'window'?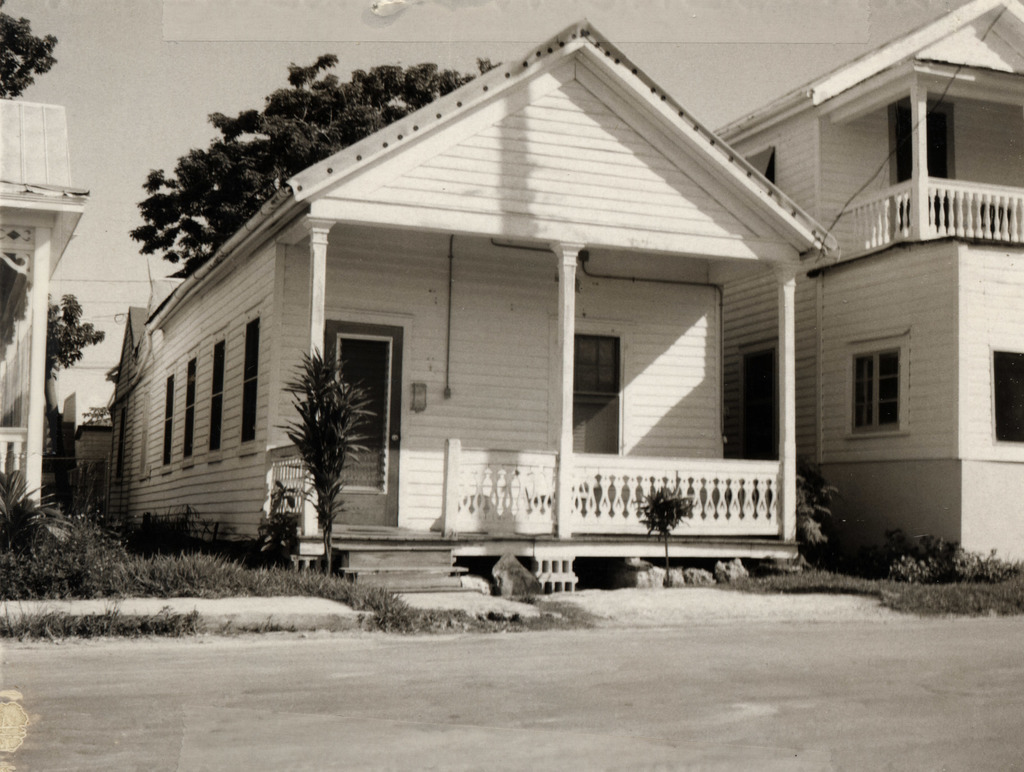
(163,376,173,464)
